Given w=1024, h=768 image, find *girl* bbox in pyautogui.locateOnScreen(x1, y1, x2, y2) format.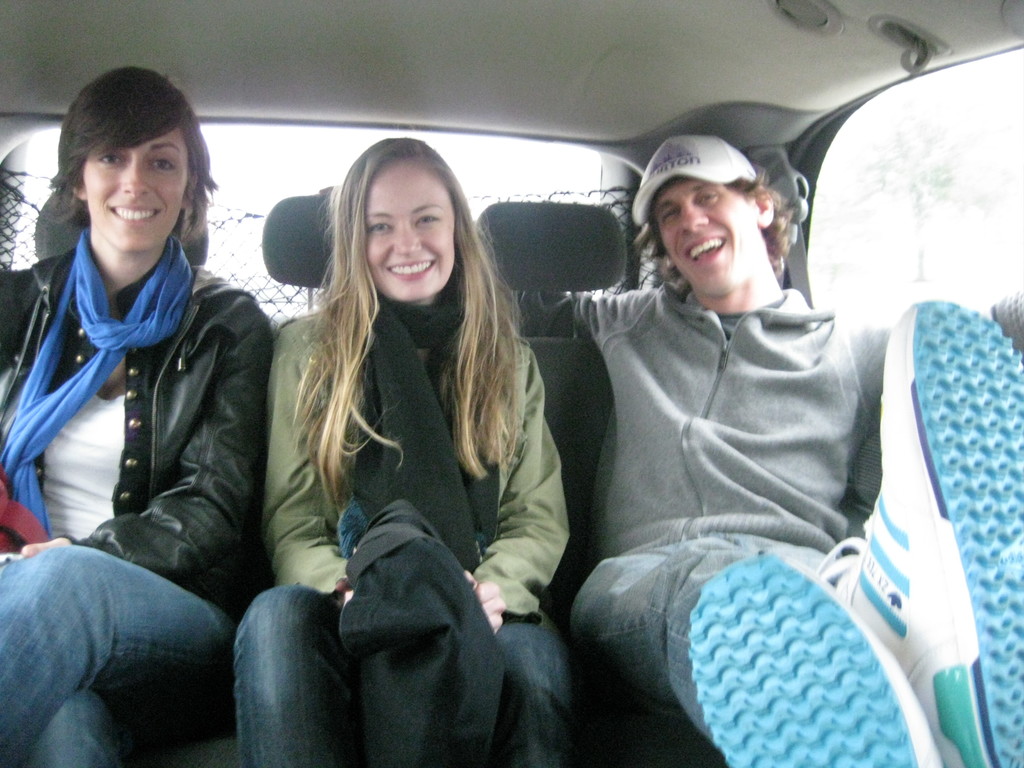
pyautogui.locateOnScreen(236, 138, 578, 767).
